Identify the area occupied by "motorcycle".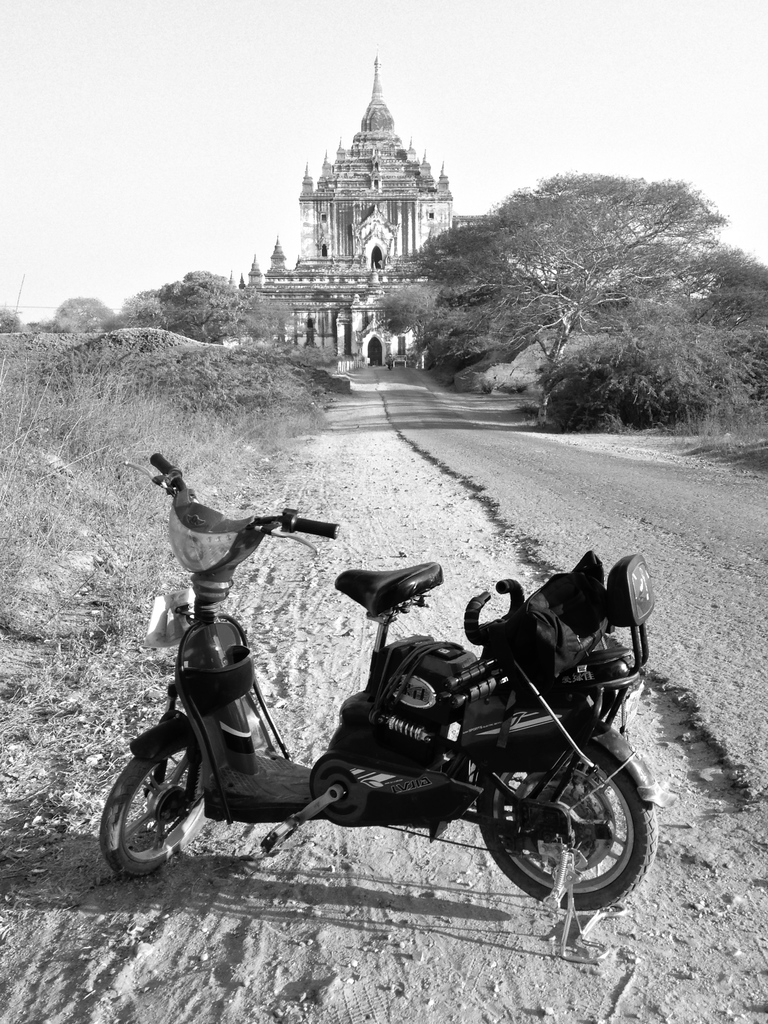
Area: bbox=[92, 447, 674, 951].
